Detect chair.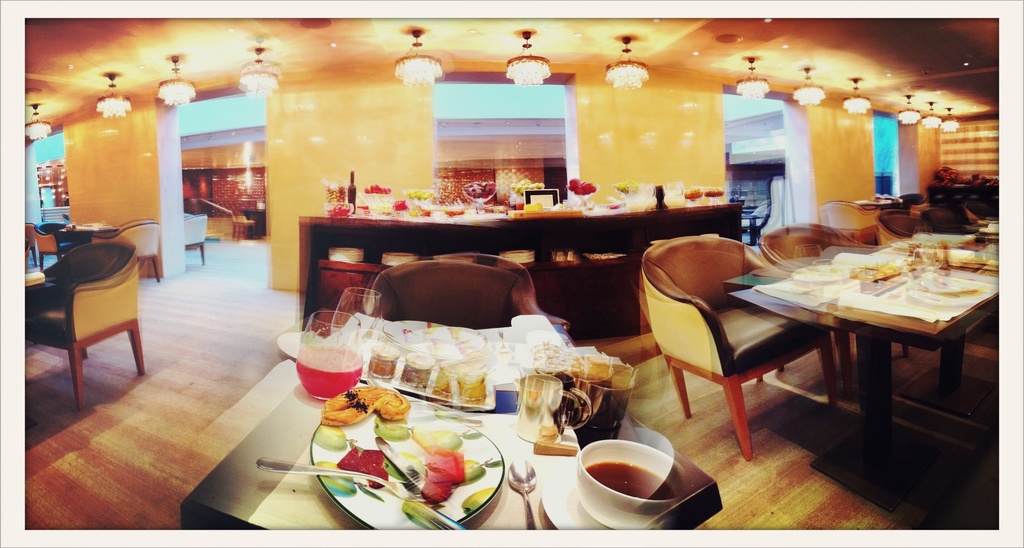
Detected at bbox=[362, 258, 572, 331].
